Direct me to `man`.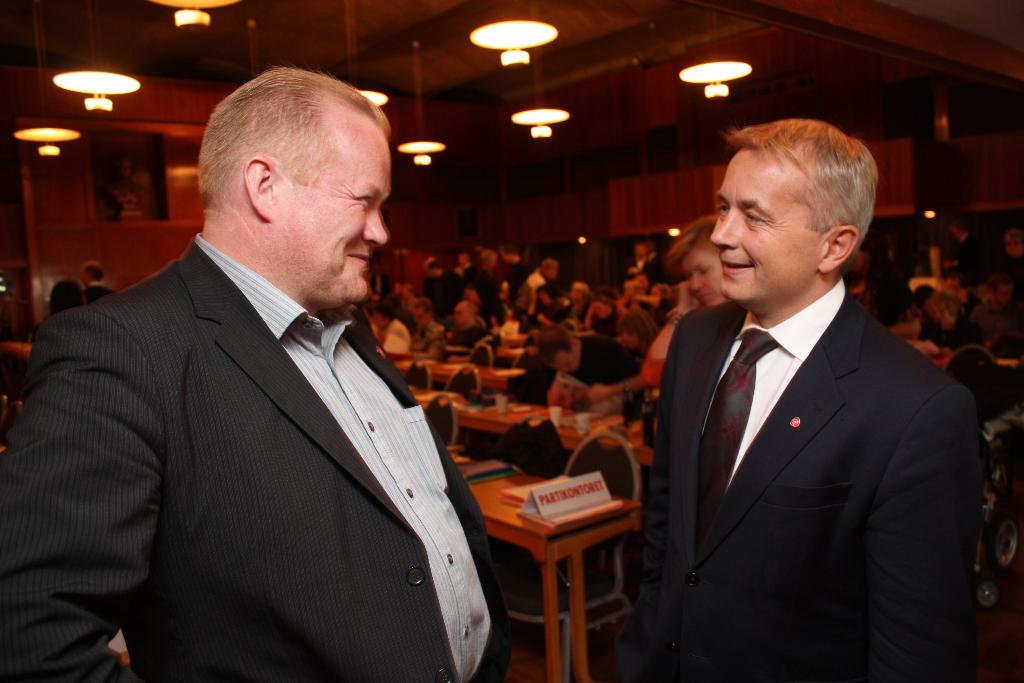
Direction: (429, 261, 460, 309).
